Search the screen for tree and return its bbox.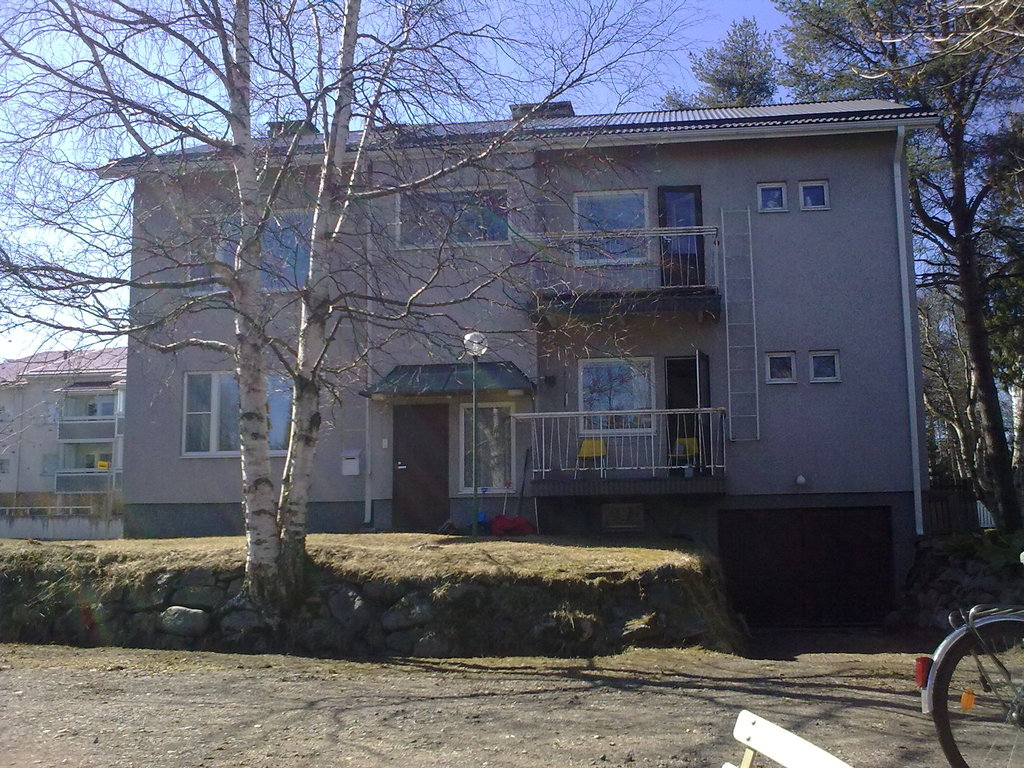
Found: locate(623, 0, 1023, 540).
